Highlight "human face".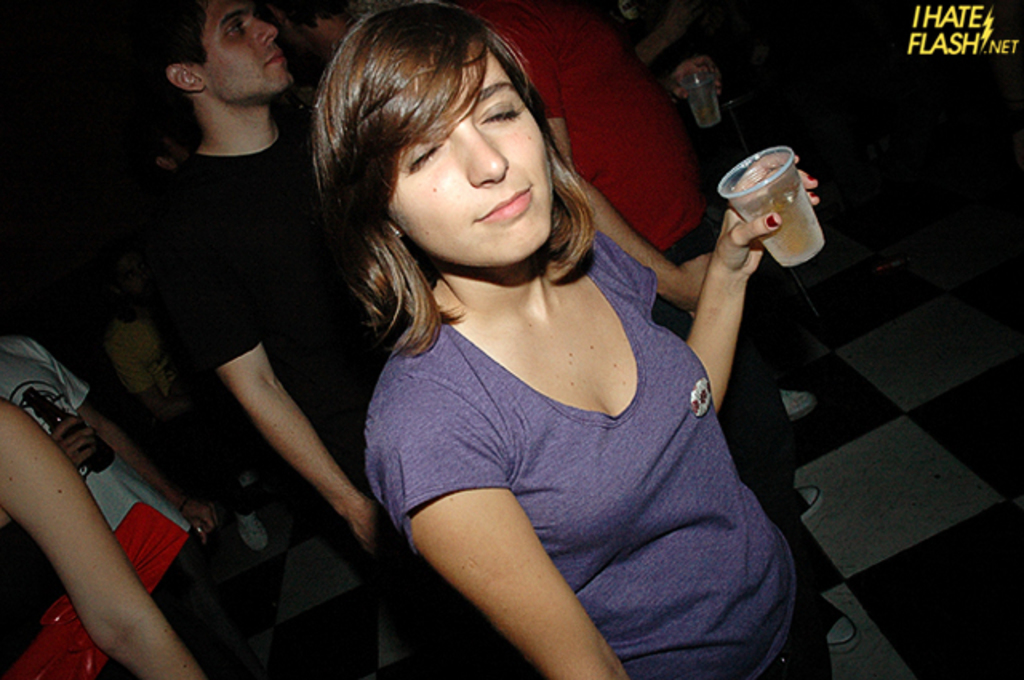
Highlighted region: x1=205, y1=0, x2=294, y2=93.
